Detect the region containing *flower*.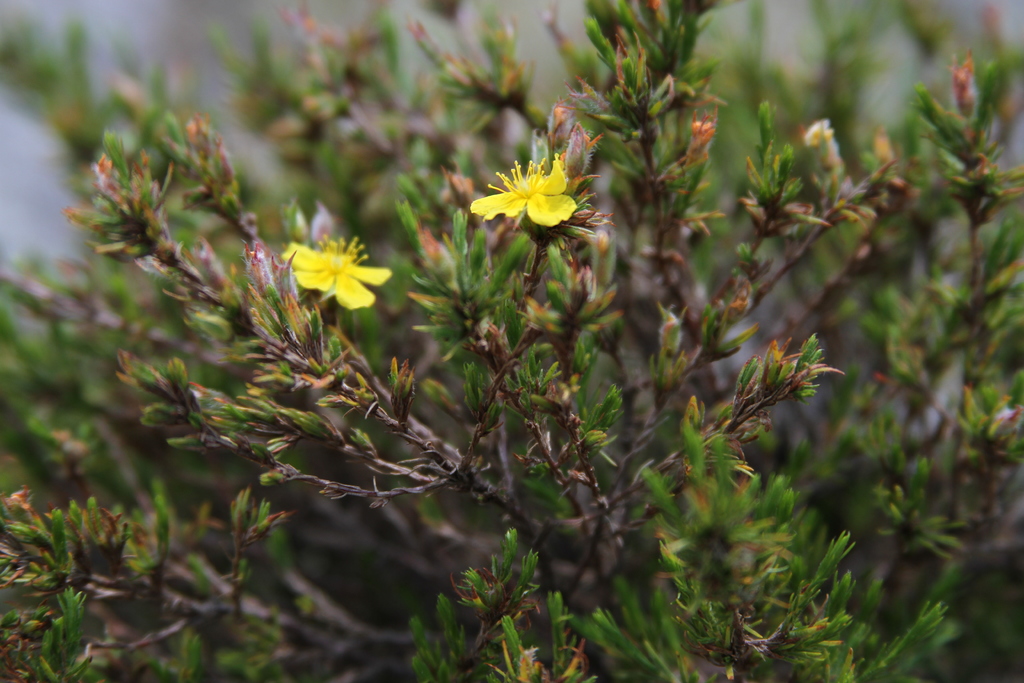
[x1=488, y1=149, x2=596, y2=238].
